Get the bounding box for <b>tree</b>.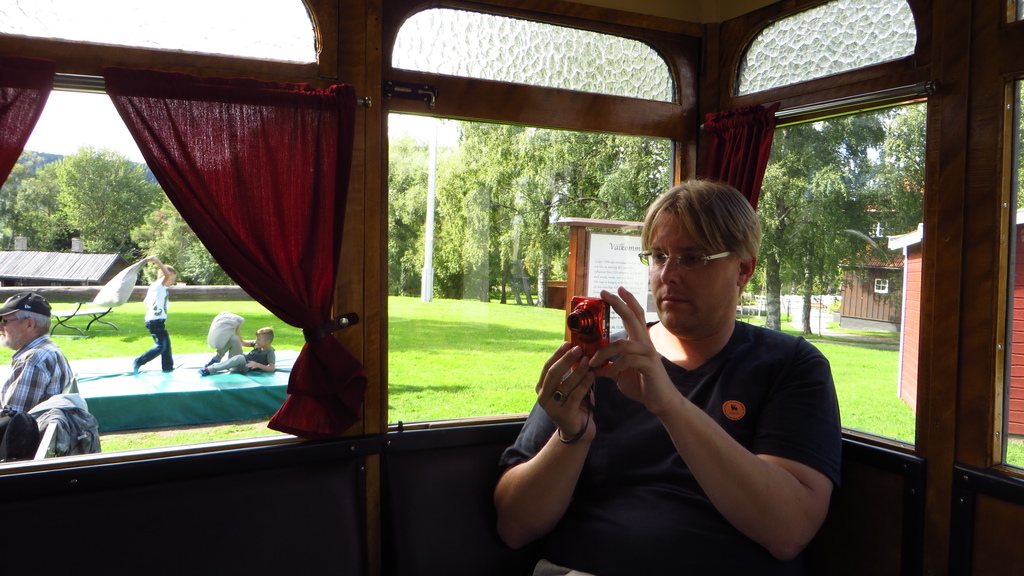
left=819, top=117, right=932, bottom=339.
